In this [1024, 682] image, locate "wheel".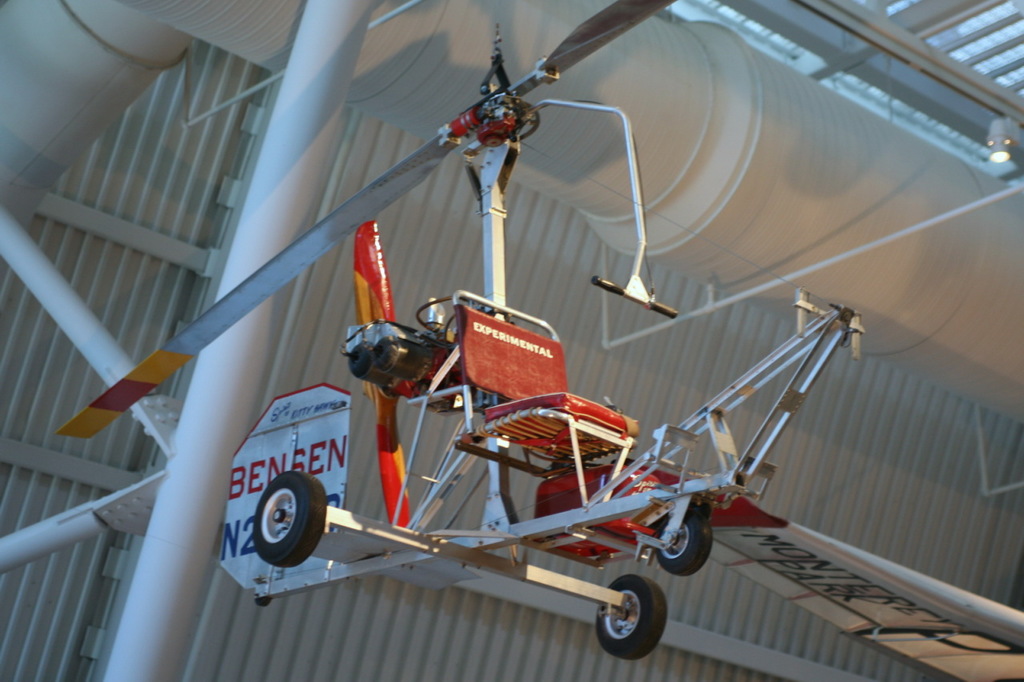
Bounding box: [x1=596, y1=576, x2=669, y2=655].
